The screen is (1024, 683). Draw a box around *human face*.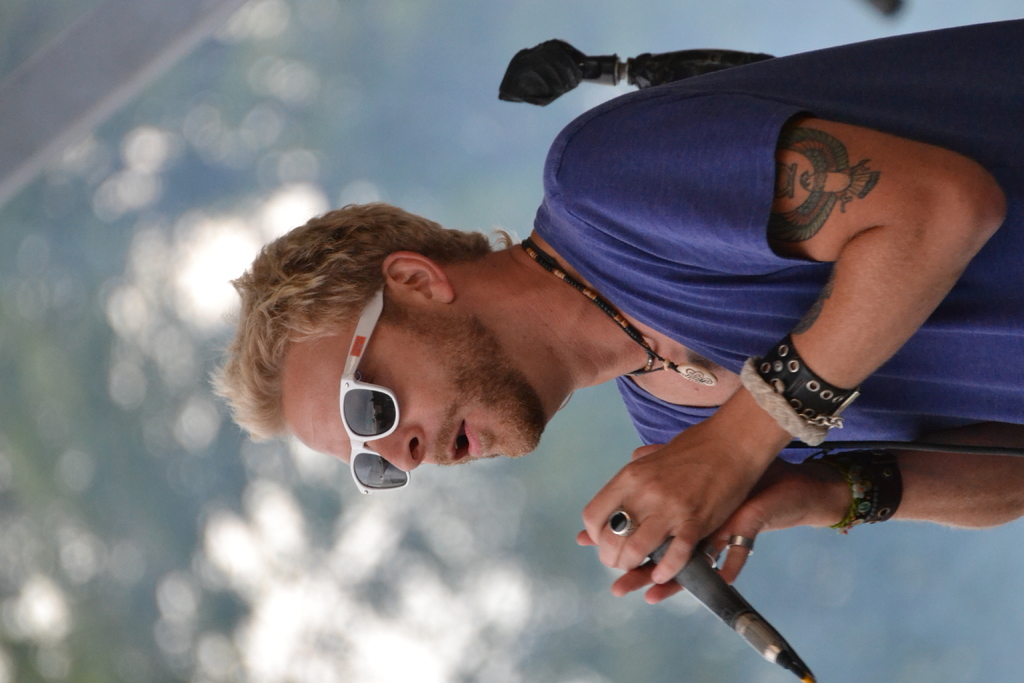
locate(282, 302, 536, 473).
